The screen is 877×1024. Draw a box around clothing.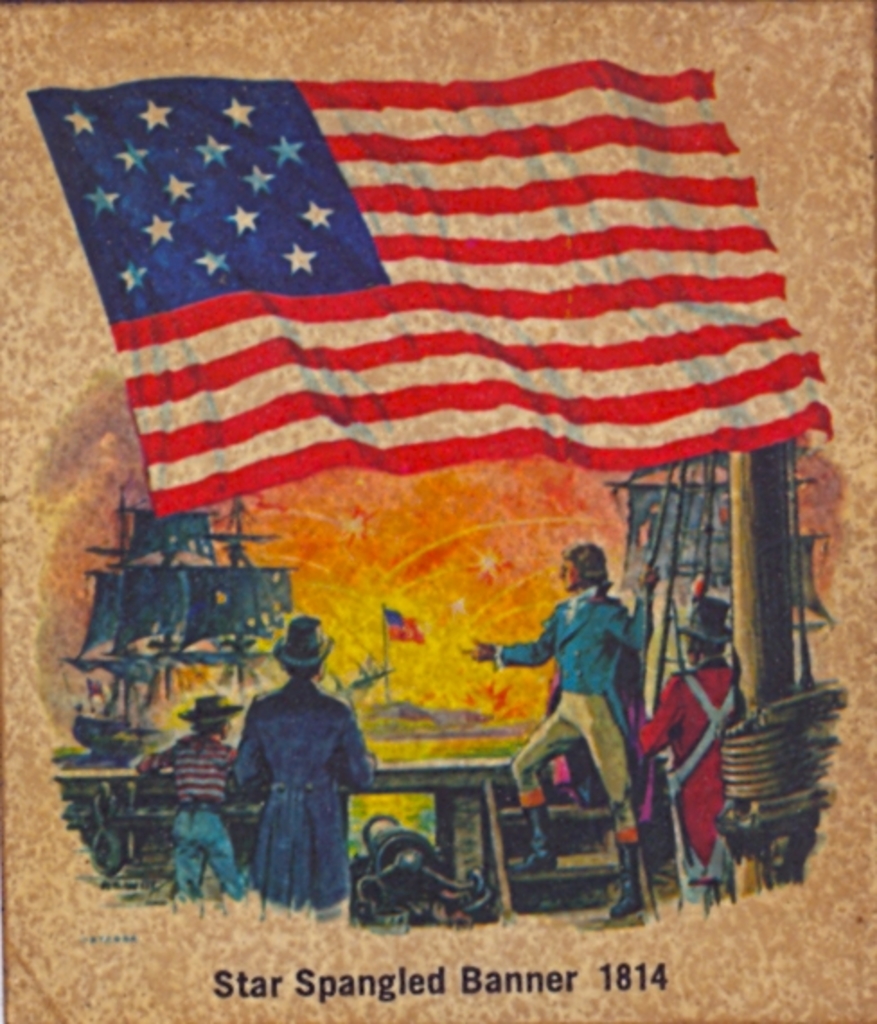
detection(147, 720, 244, 904).
